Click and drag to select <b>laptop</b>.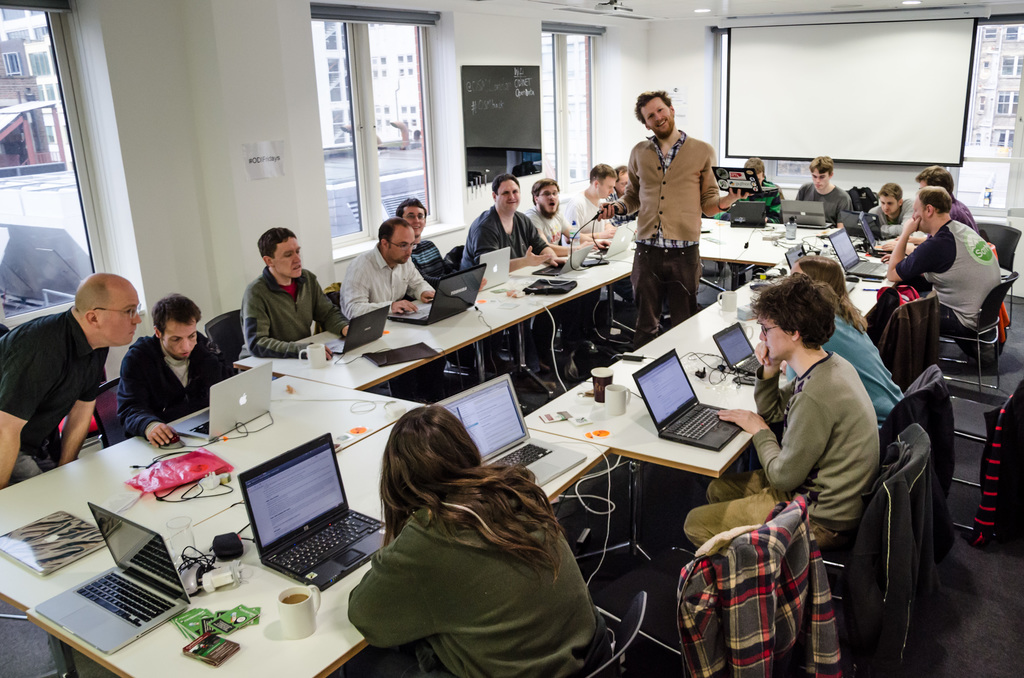
Selection: pyautogui.locateOnScreen(173, 367, 271, 440).
